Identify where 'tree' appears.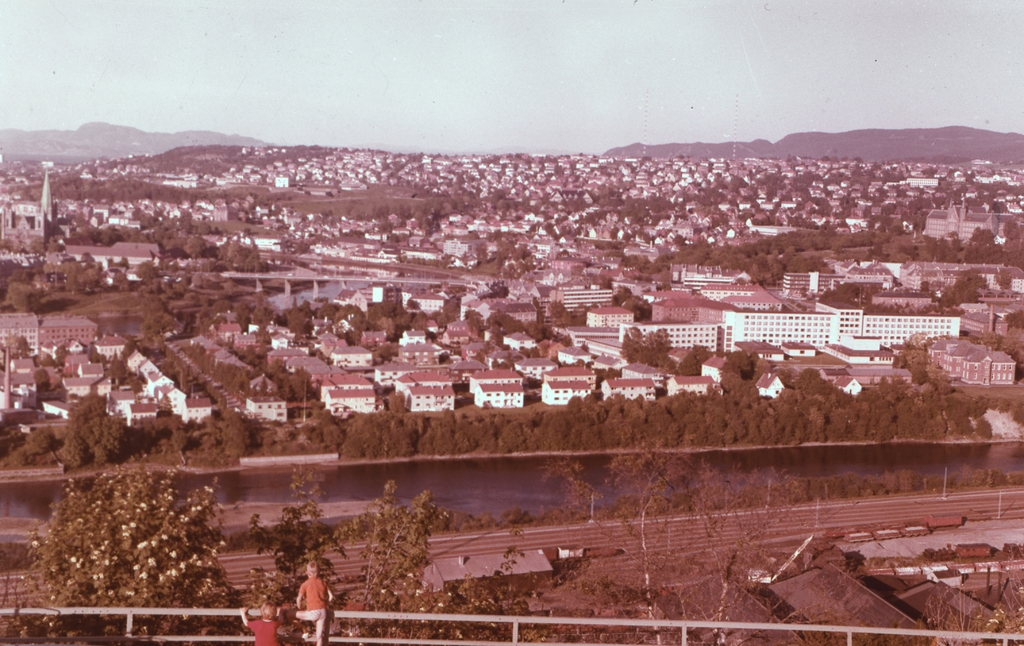
Appears at [left=614, top=323, right=673, bottom=374].
